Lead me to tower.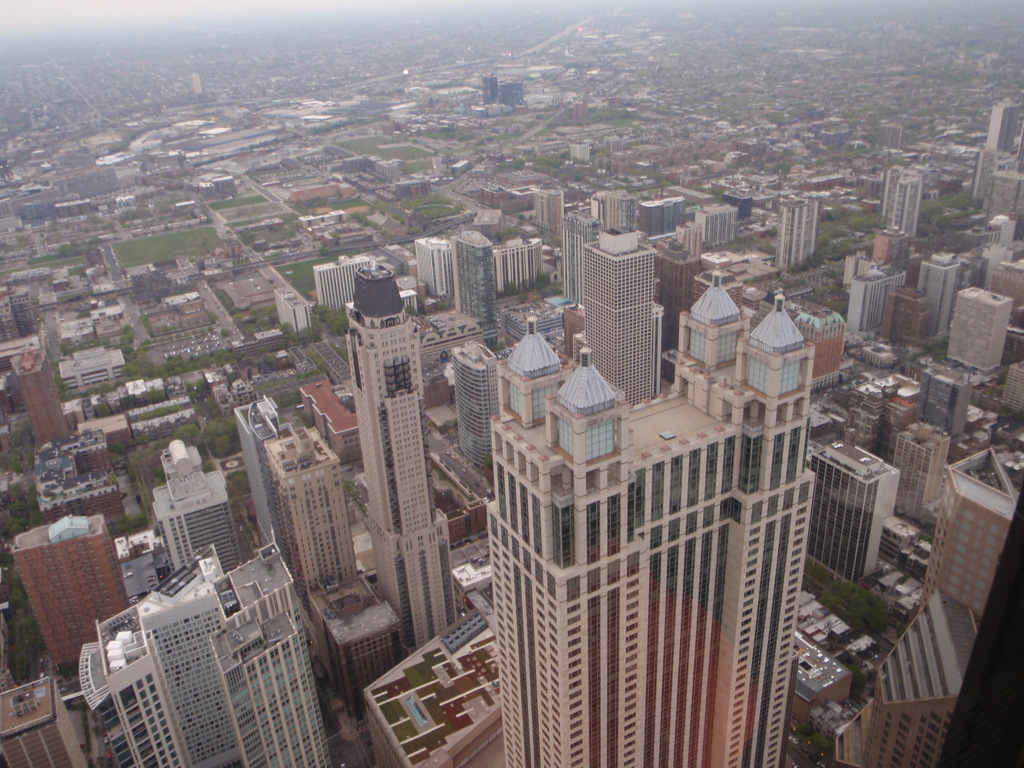
Lead to (845, 581, 998, 760).
